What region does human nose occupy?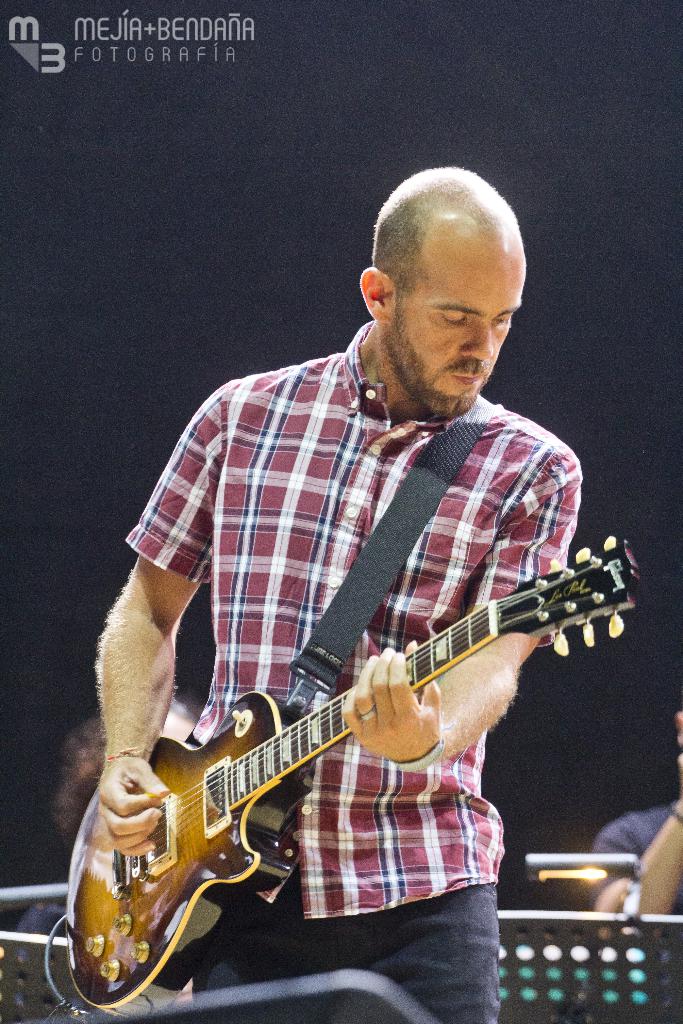
detection(461, 321, 494, 362).
